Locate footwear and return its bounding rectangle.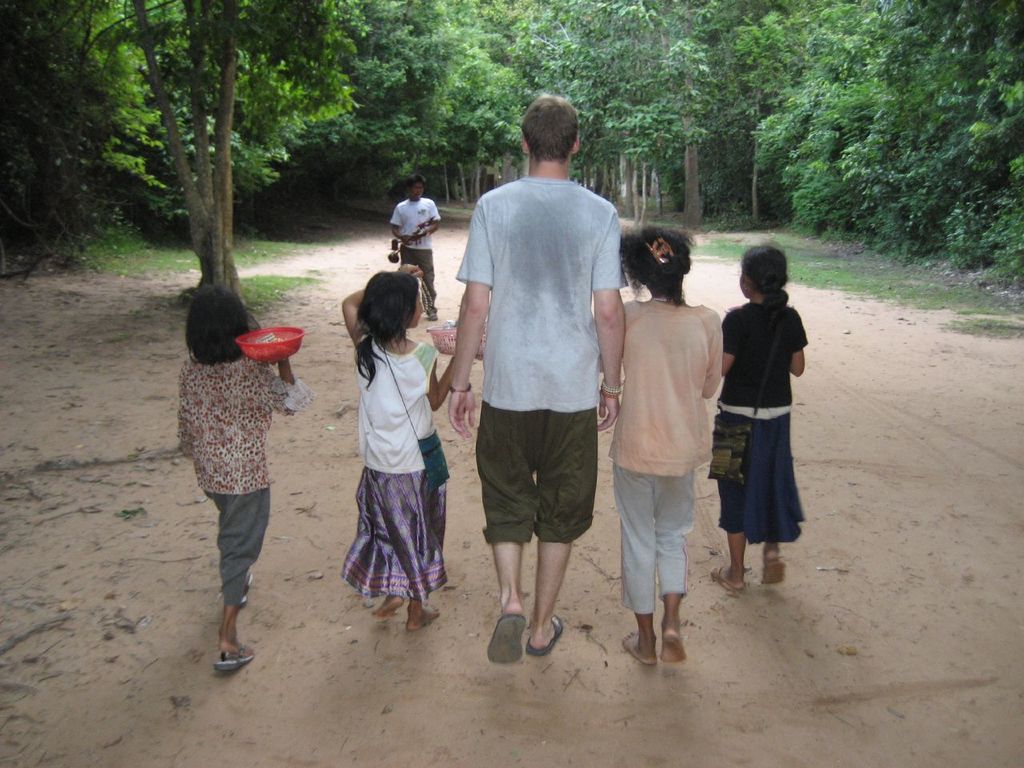
x1=486, y1=614, x2=525, y2=668.
